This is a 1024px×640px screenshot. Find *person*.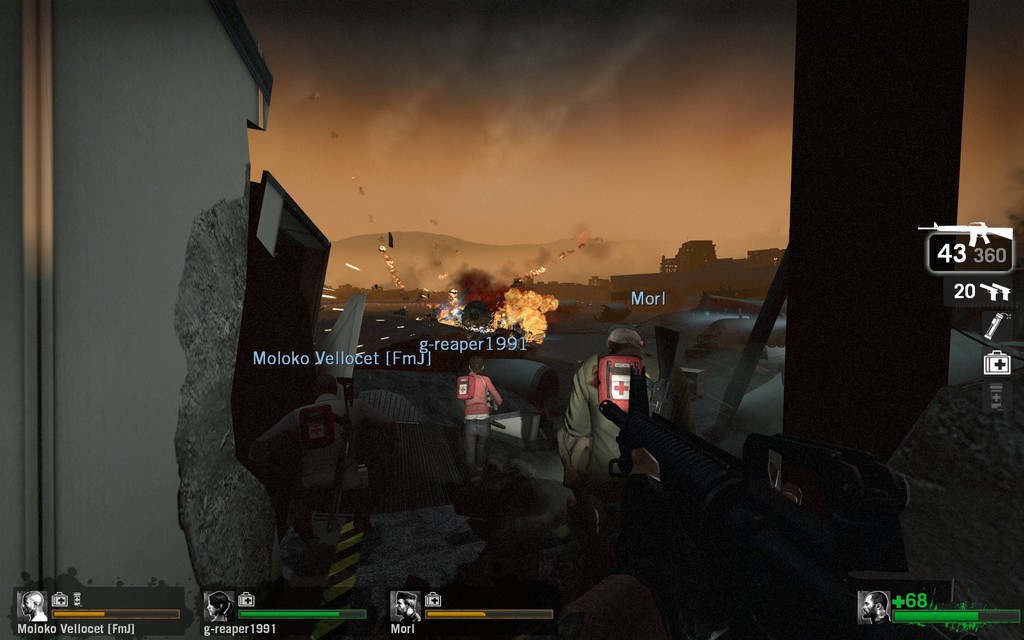
Bounding box: [557, 321, 658, 531].
